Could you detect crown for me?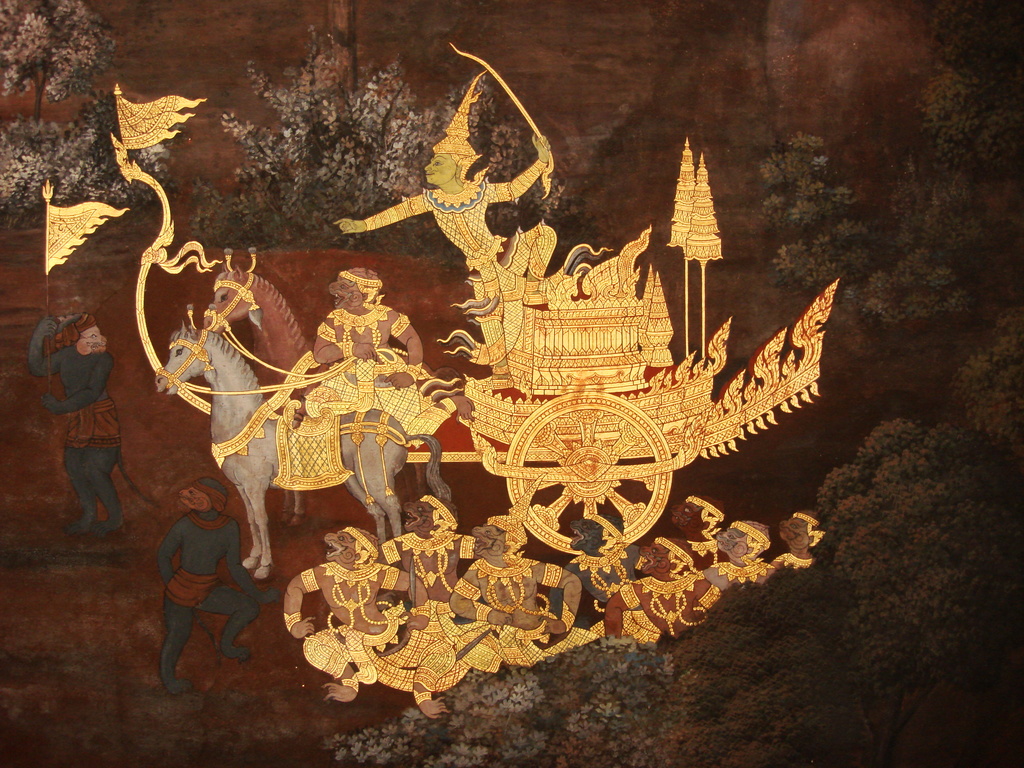
Detection result: select_region(428, 67, 490, 183).
